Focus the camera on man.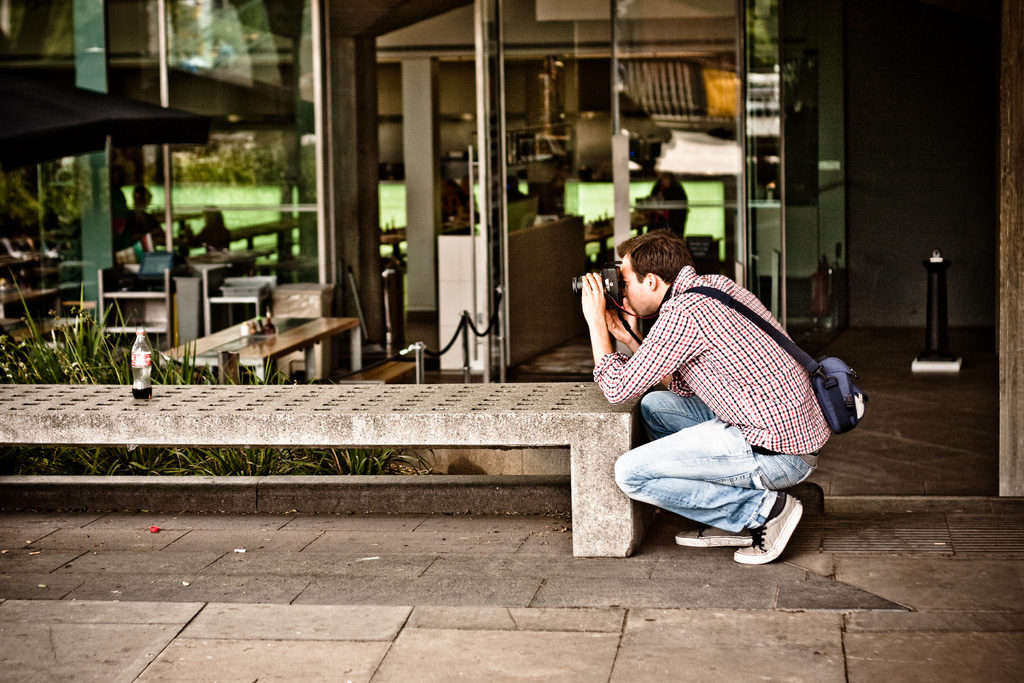
Focus region: [573,236,865,561].
